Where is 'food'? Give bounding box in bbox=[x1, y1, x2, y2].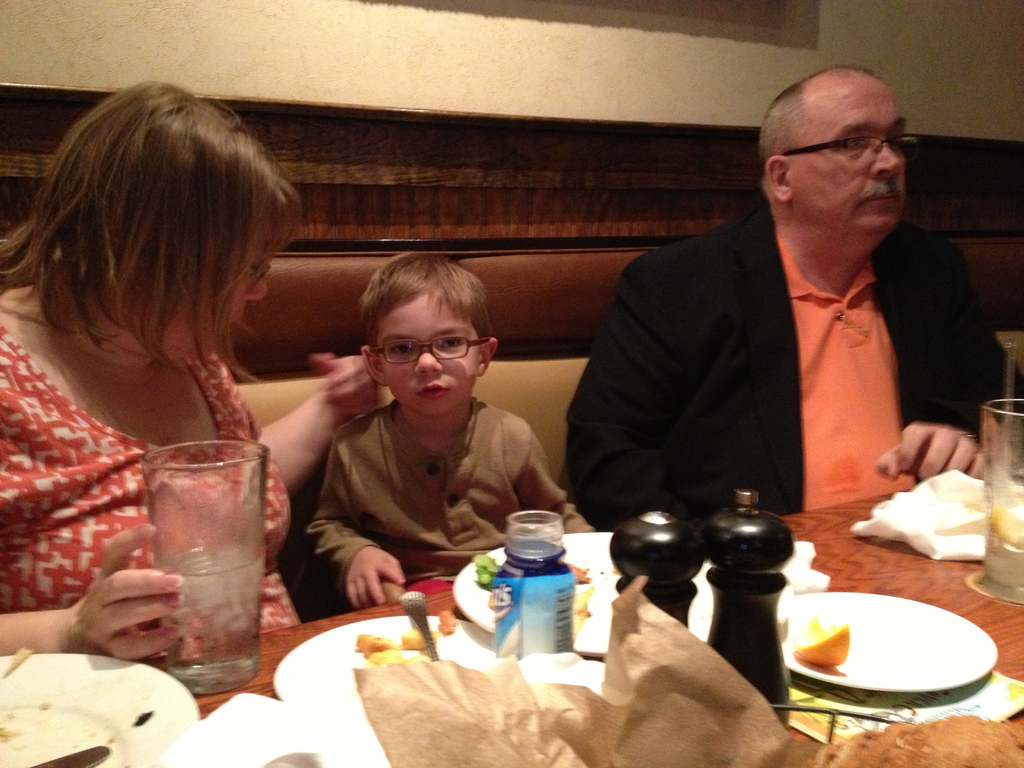
bbox=[798, 616, 849, 667].
